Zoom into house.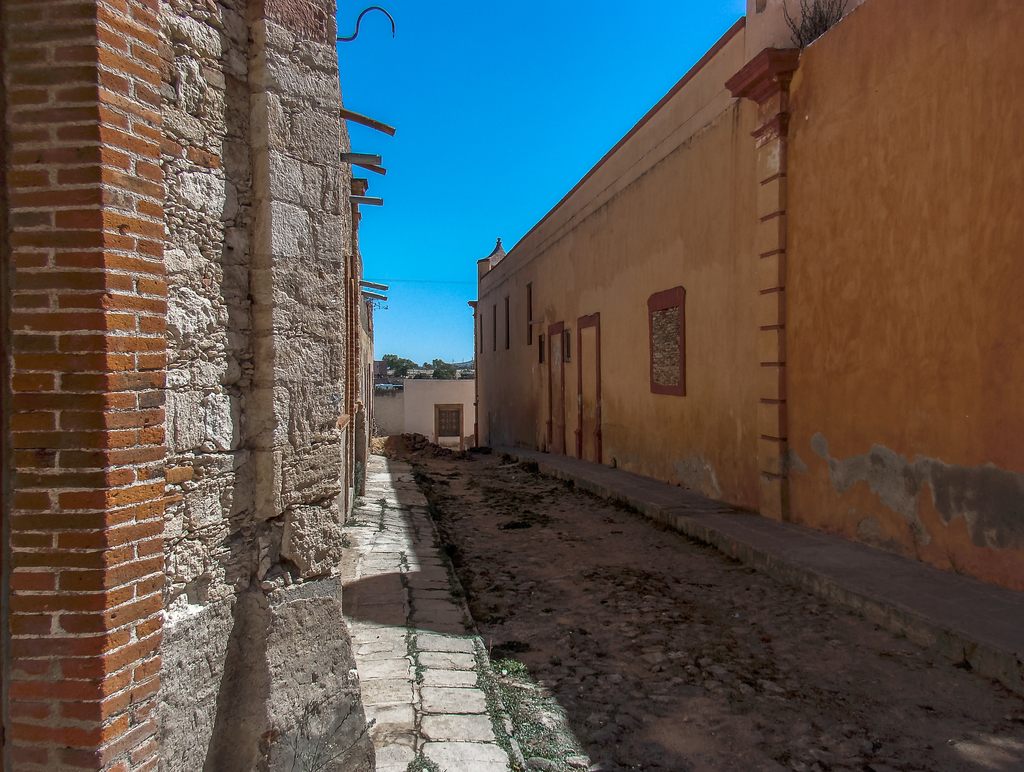
Zoom target: region(419, 12, 1020, 600).
